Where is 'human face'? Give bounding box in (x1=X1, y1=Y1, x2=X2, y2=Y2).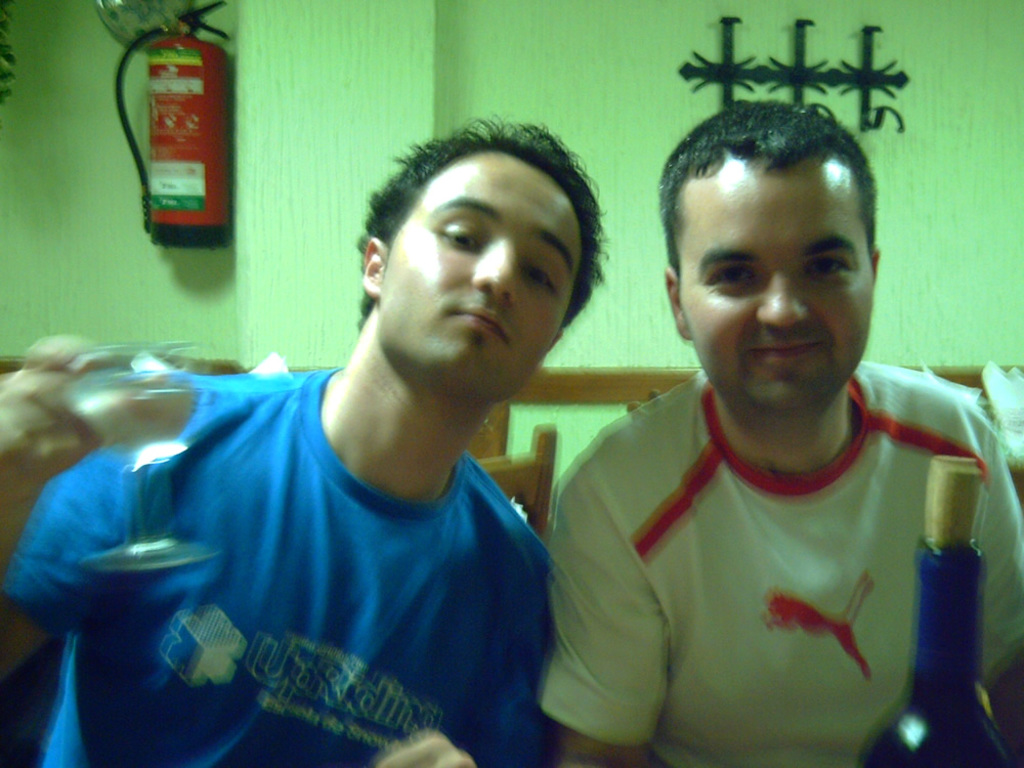
(x1=680, y1=176, x2=874, y2=421).
